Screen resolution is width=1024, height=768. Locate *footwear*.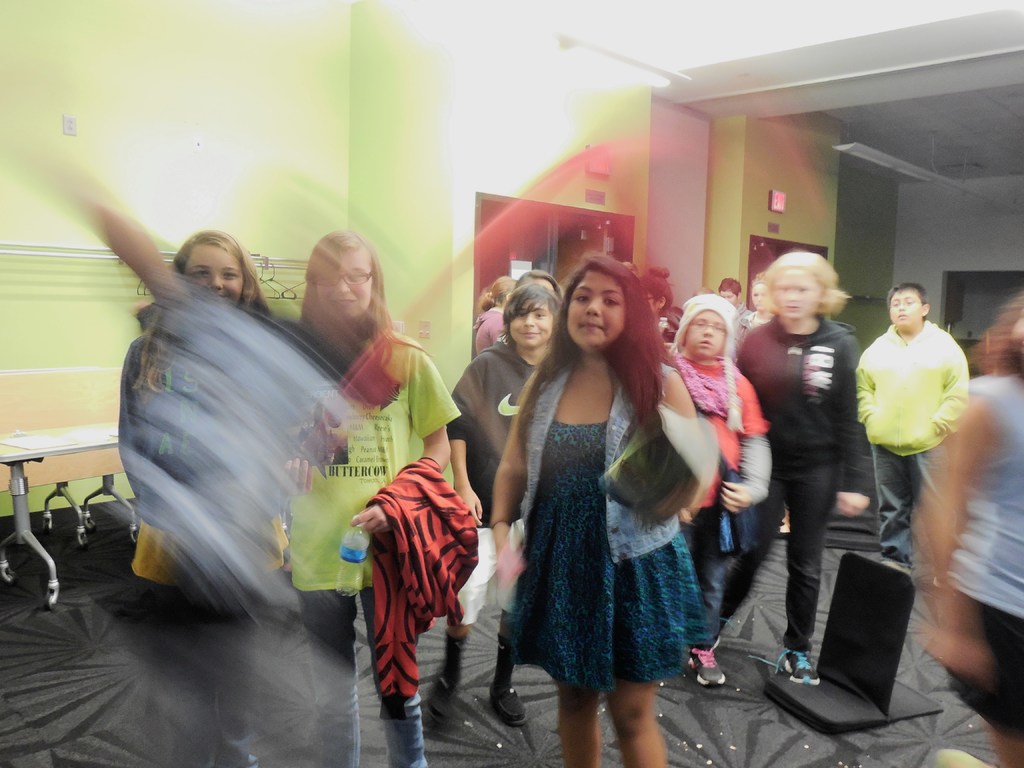
box=[489, 635, 535, 722].
